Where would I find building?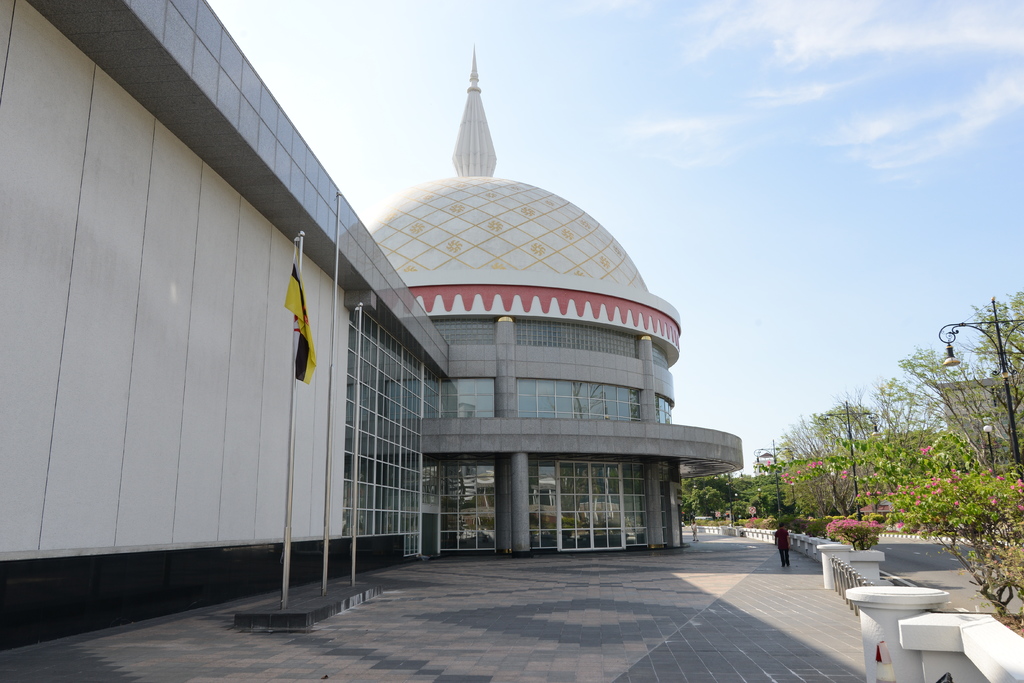
At <region>937, 379, 1023, 471</region>.
